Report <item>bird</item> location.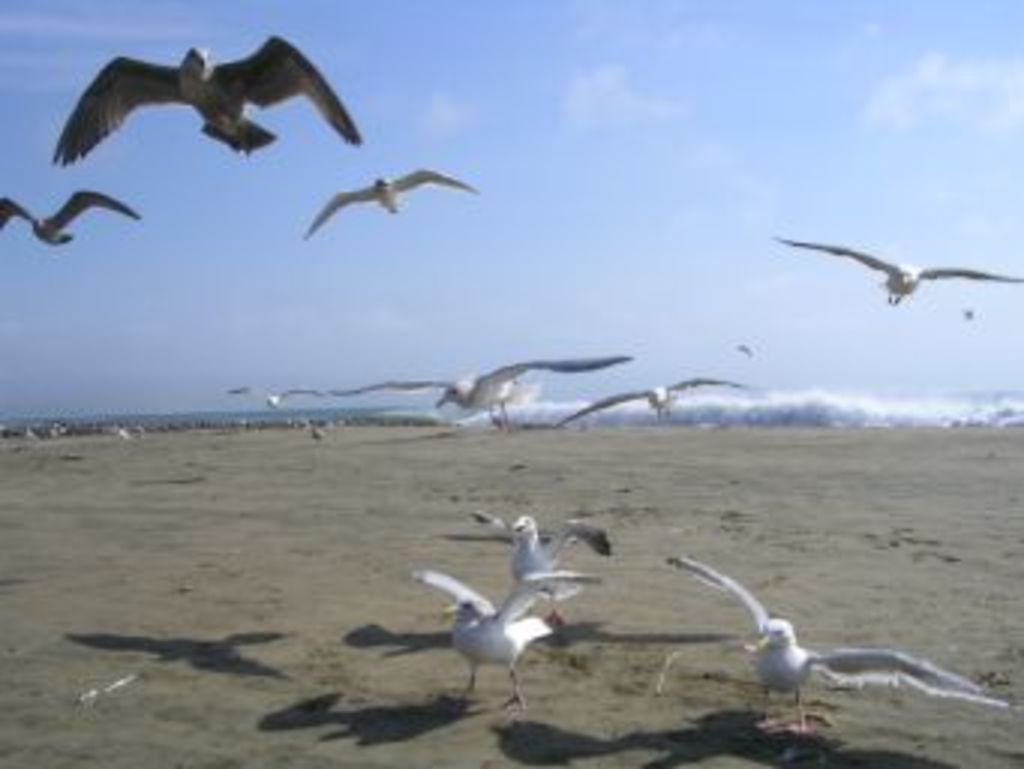
Report: [228, 378, 324, 406].
